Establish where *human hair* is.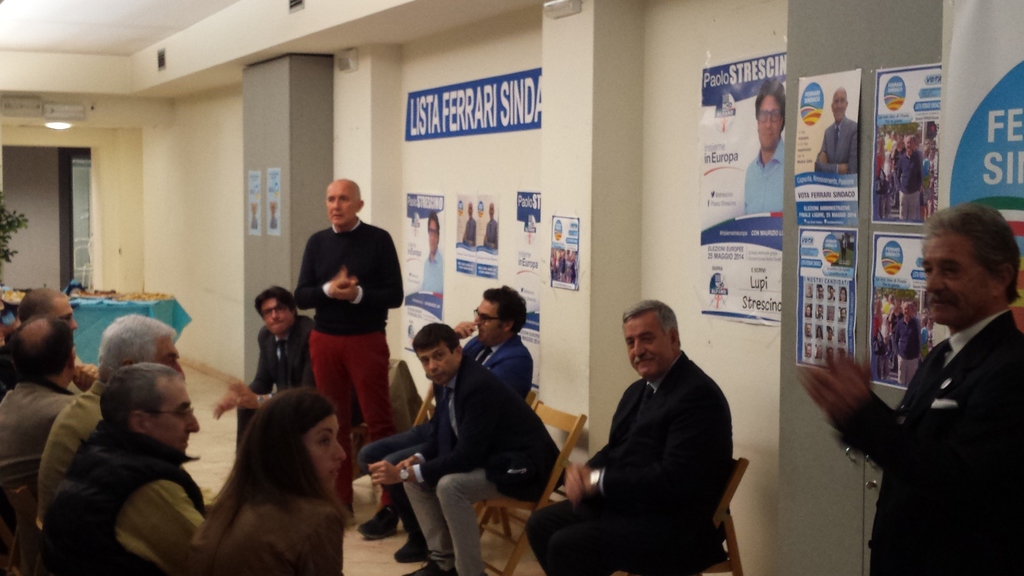
Established at [left=12, top=304, right=70, bottom=398].
